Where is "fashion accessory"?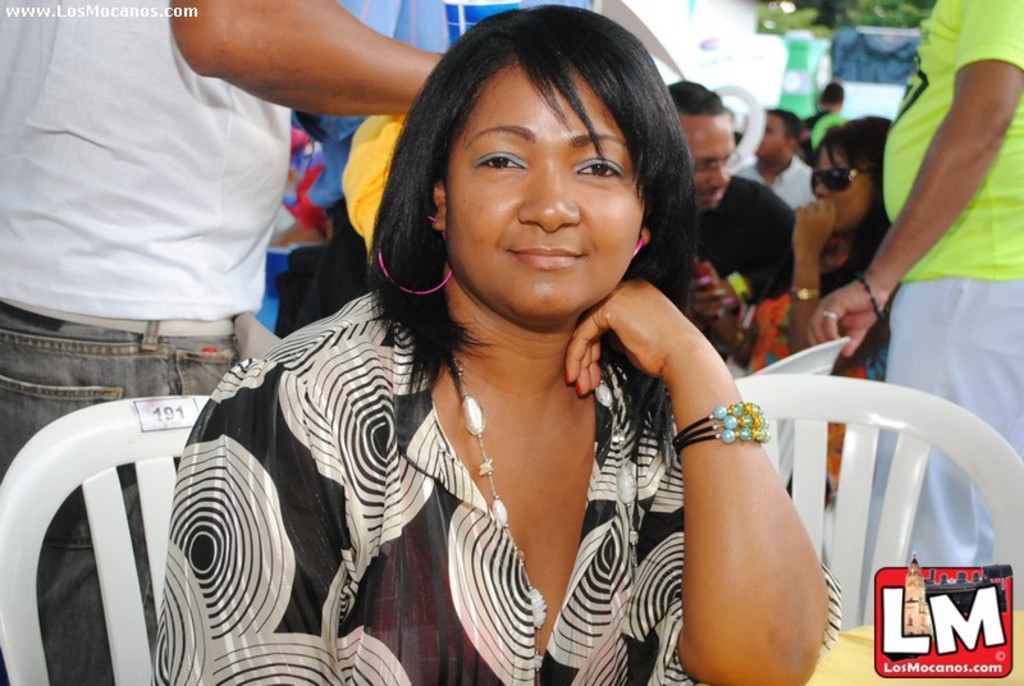
{"left": 0, "top": 301, "right": 236, "bottom": 338}.
